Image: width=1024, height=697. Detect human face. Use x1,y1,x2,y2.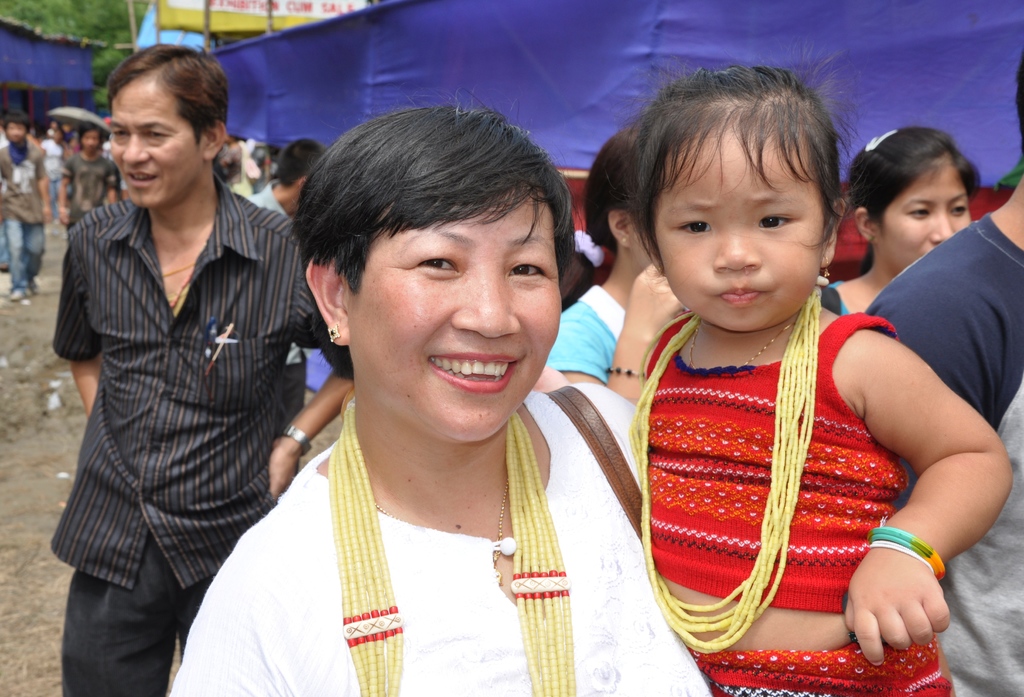
6,120,26,145.
